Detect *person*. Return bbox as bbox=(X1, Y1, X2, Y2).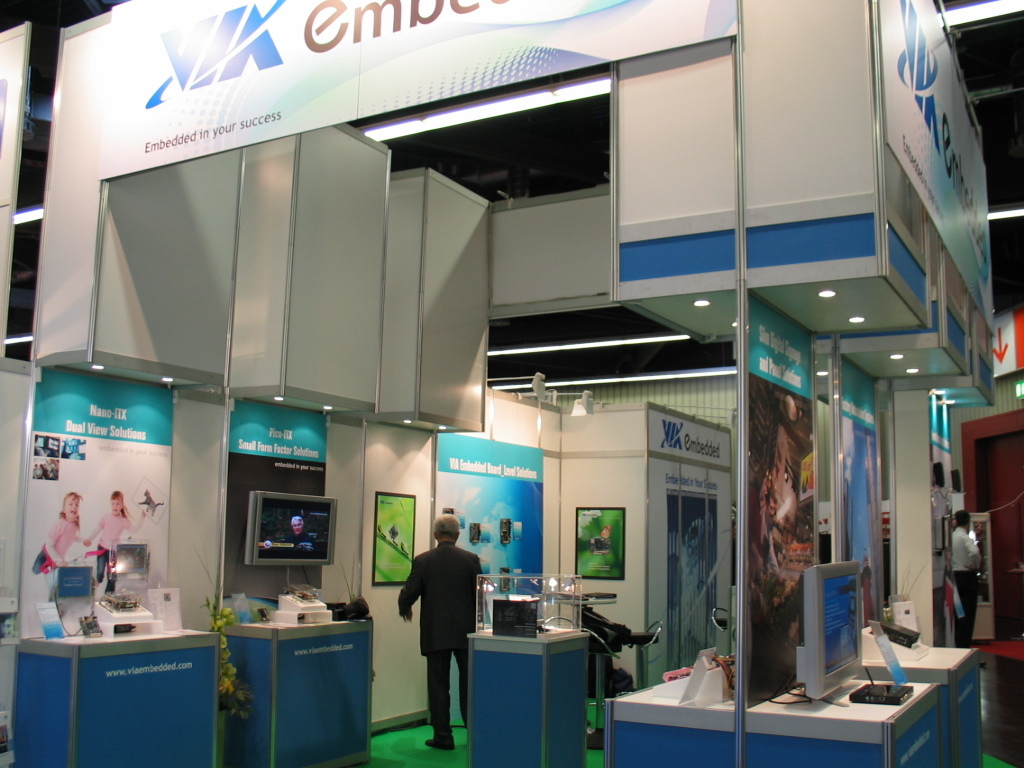
bbox=(949, 509, 980, 644).
